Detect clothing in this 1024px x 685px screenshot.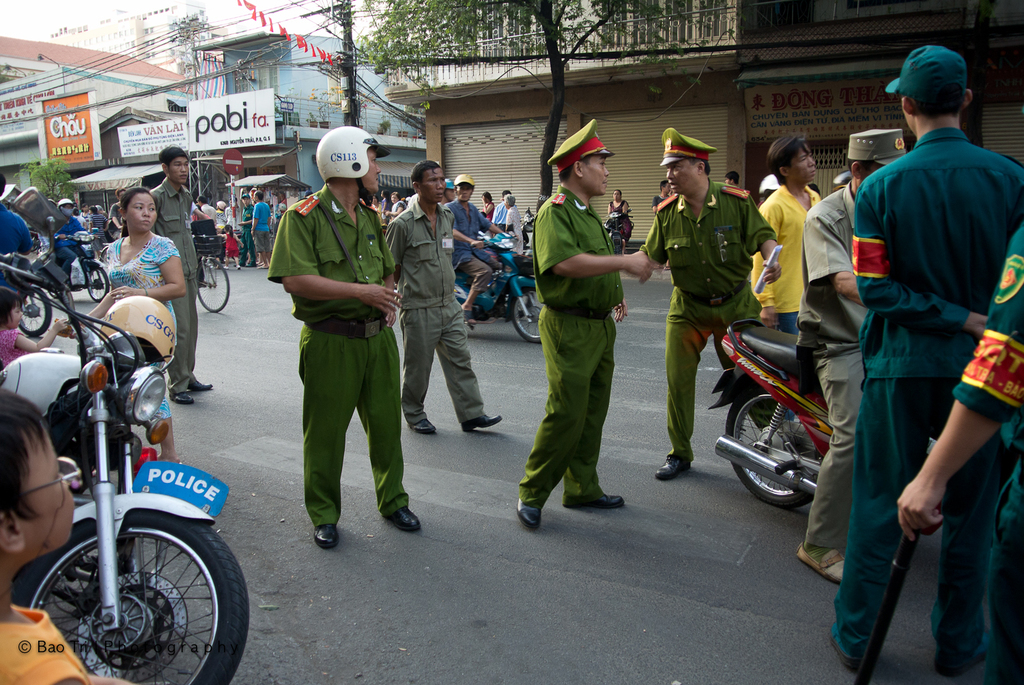
Detection: <box>251,197,276,248</box>.
